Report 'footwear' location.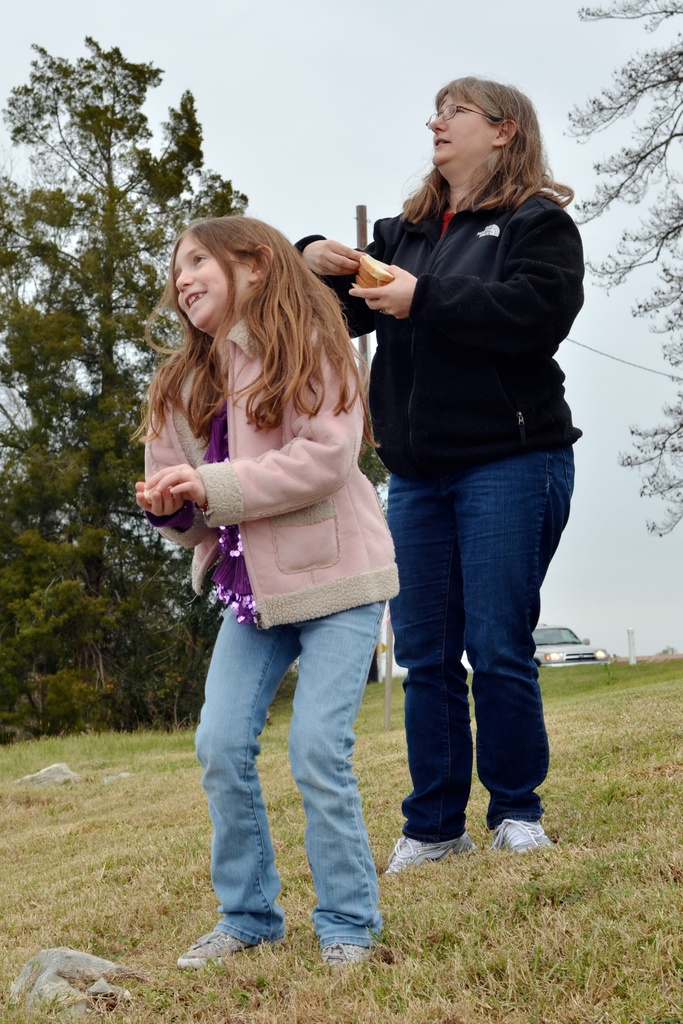
Report: 322,941,375,967.
